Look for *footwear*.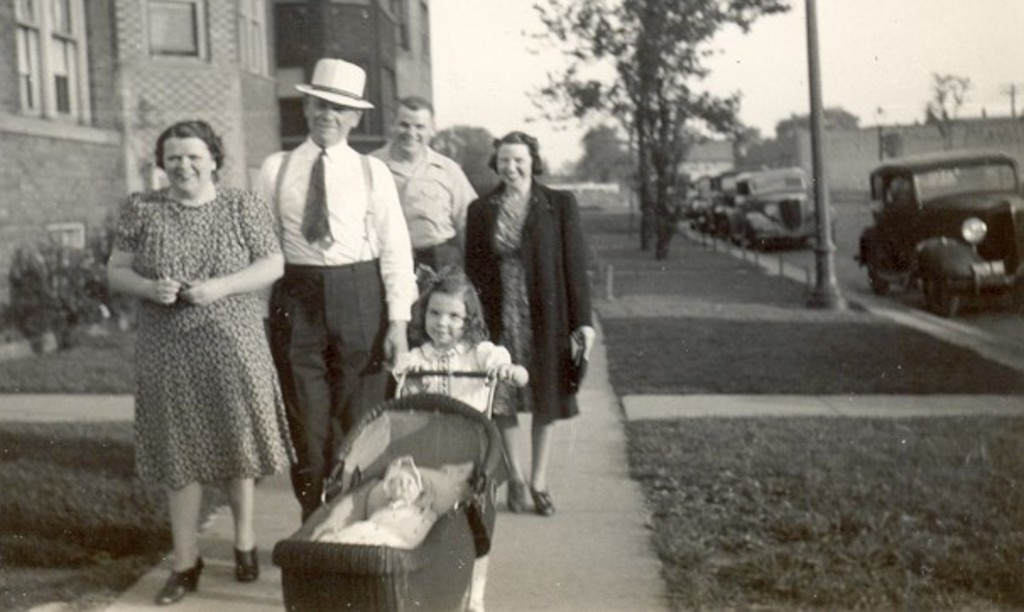
Found: (225,536,262,587).
